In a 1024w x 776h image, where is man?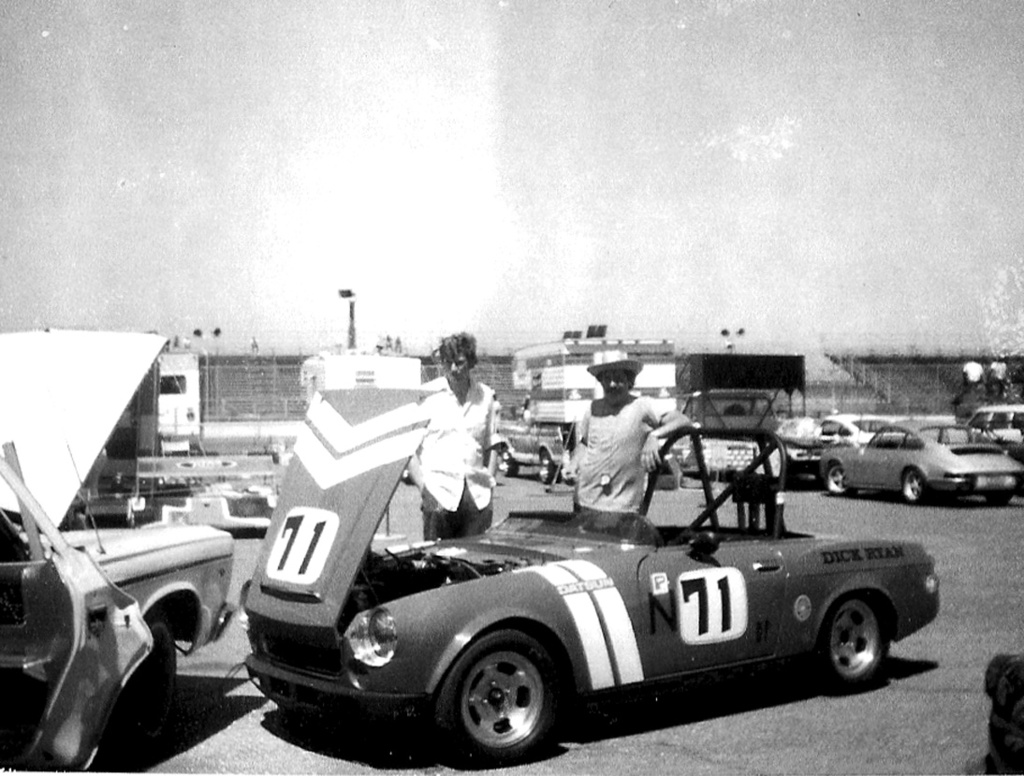
detection(406, 329, 501, 539).
